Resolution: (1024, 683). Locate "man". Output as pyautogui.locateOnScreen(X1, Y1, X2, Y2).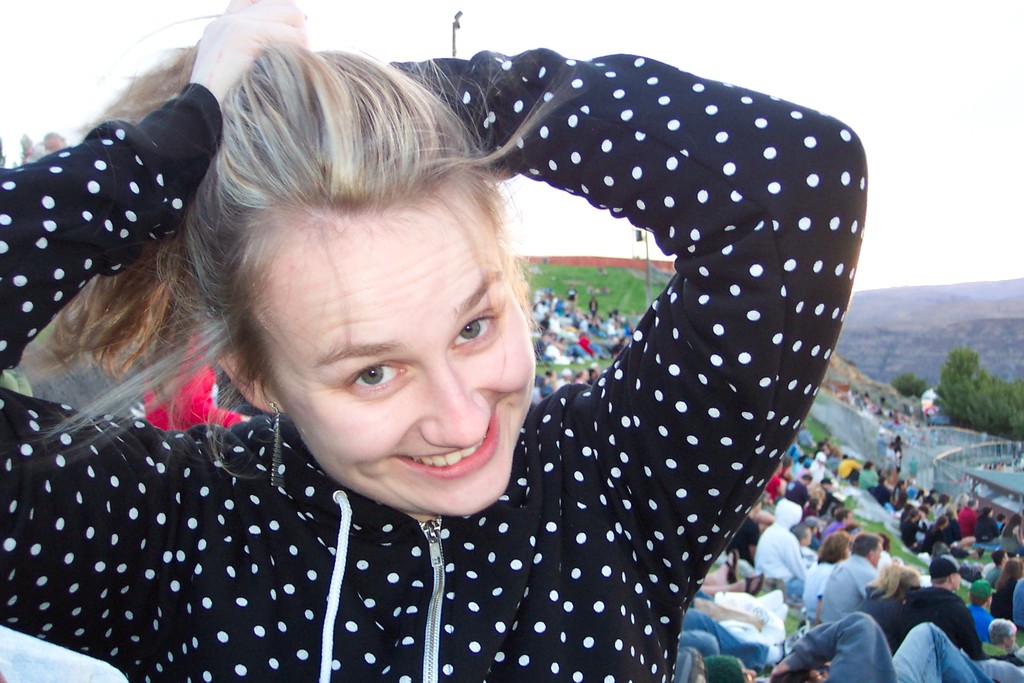
pyautogui.locateOnScreen(889, 549, 973, 659).
